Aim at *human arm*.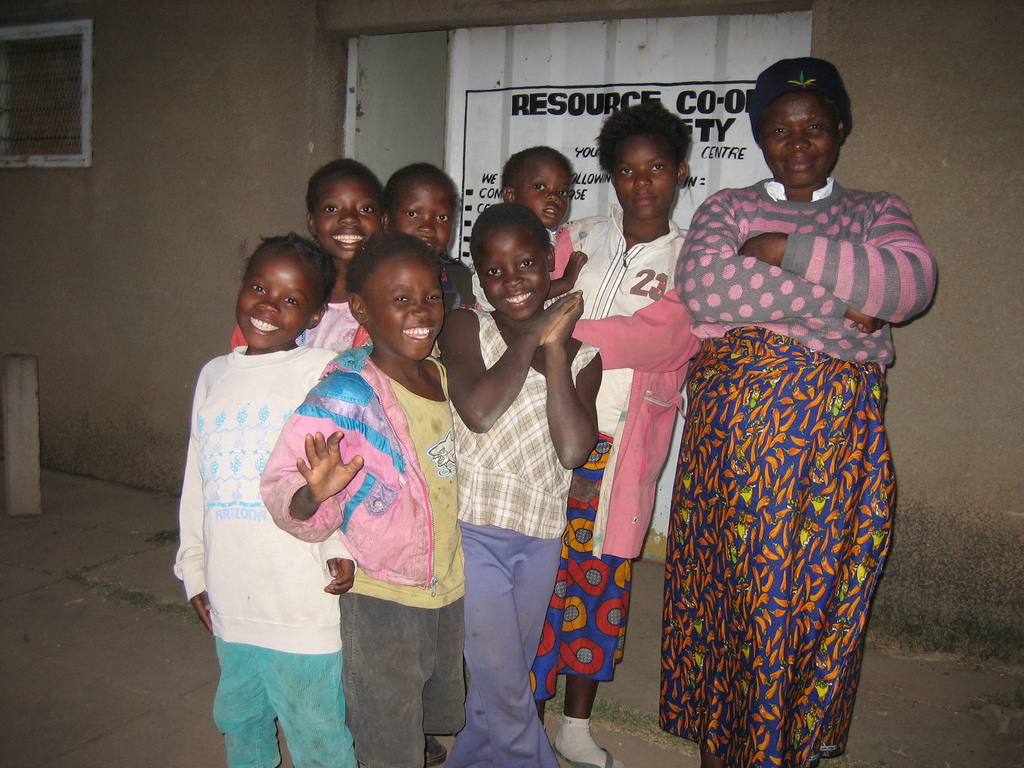
Aimed at pyautogui.locateOnScreen(446, 257, 480, 305).
